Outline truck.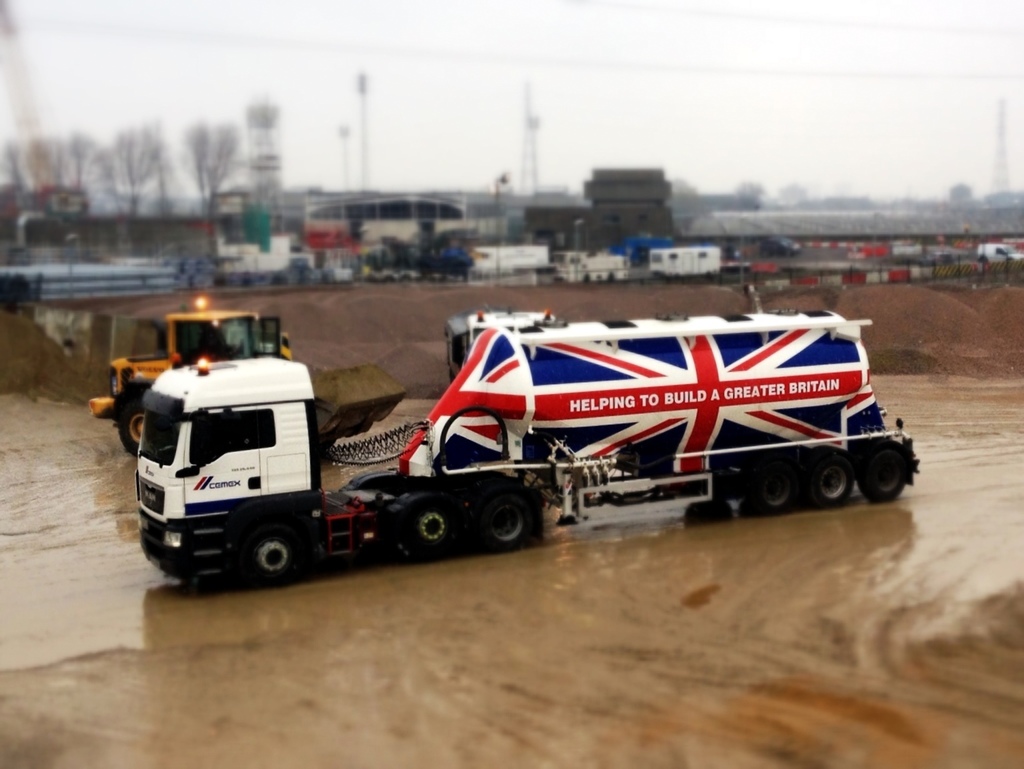
Outline: (93, 281, 291, 461).
